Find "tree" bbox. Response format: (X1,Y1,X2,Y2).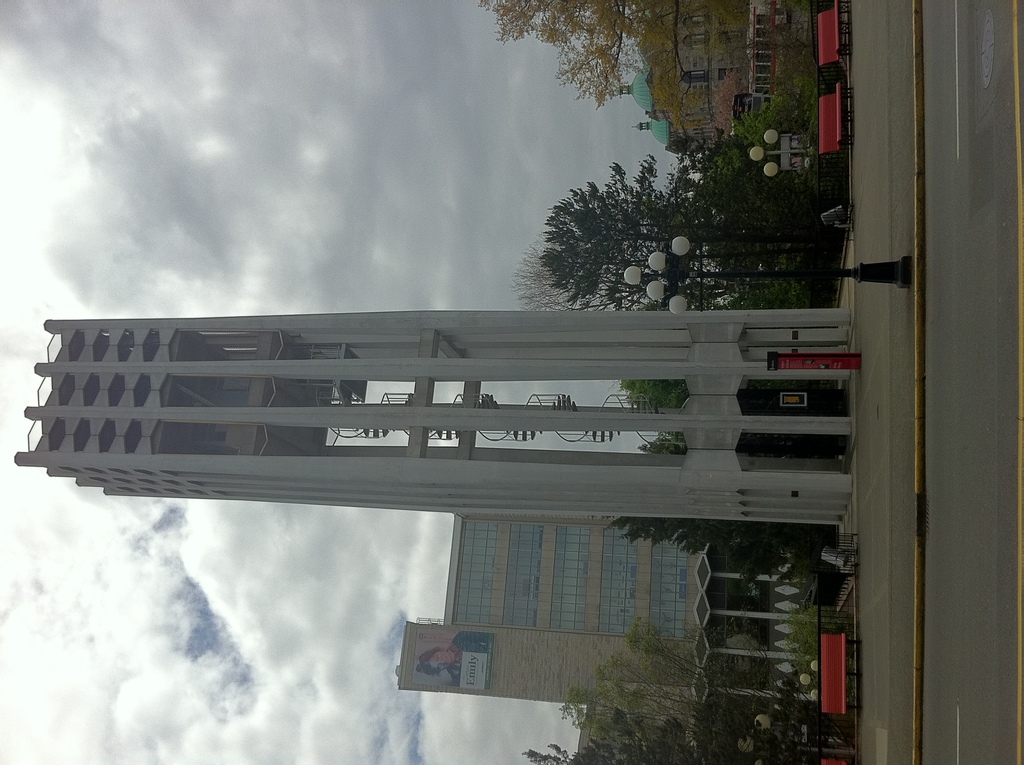
(477,3,817,132).
